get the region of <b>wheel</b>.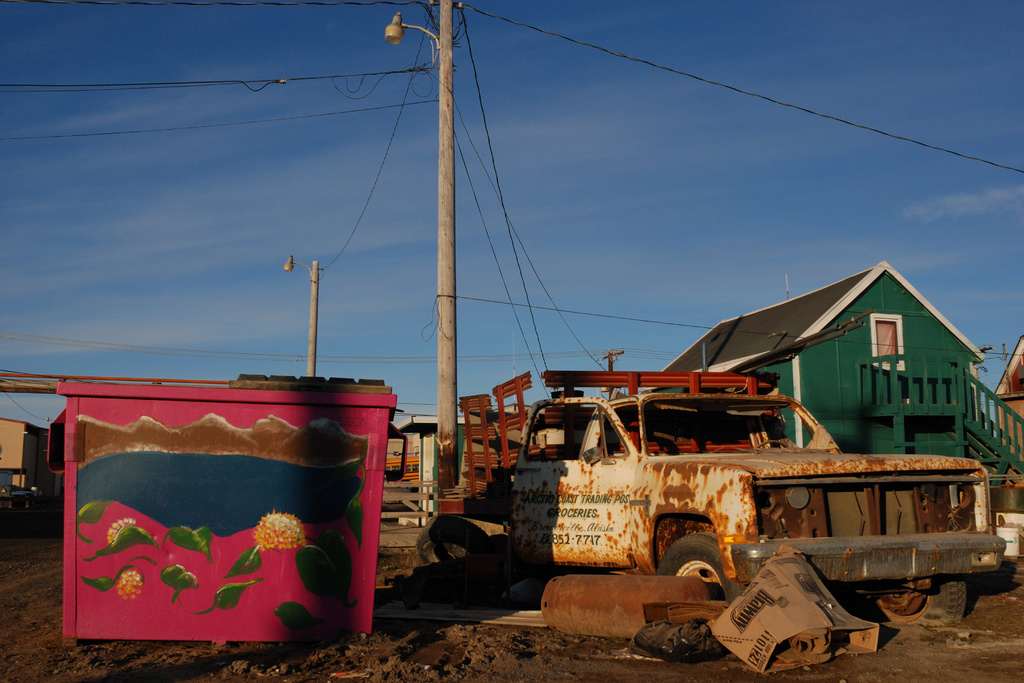
[x1=651, y1=531, x2=746, y2=605].
